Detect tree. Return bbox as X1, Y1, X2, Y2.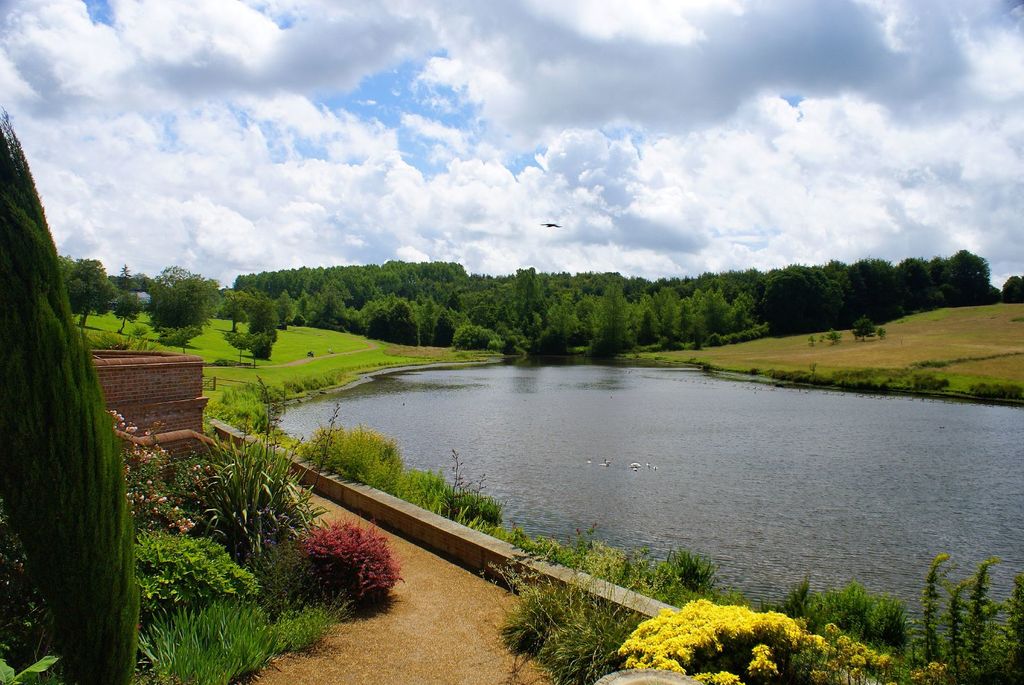
221, 322, 244, 351.
